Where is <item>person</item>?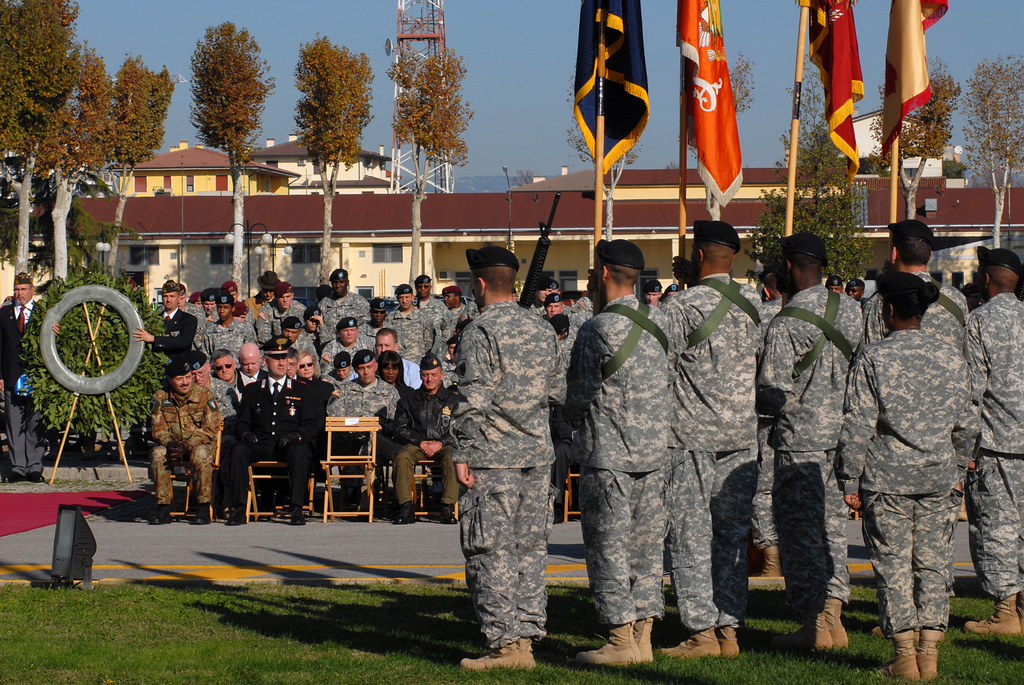
bbox=(198, 284, 223, 331).
